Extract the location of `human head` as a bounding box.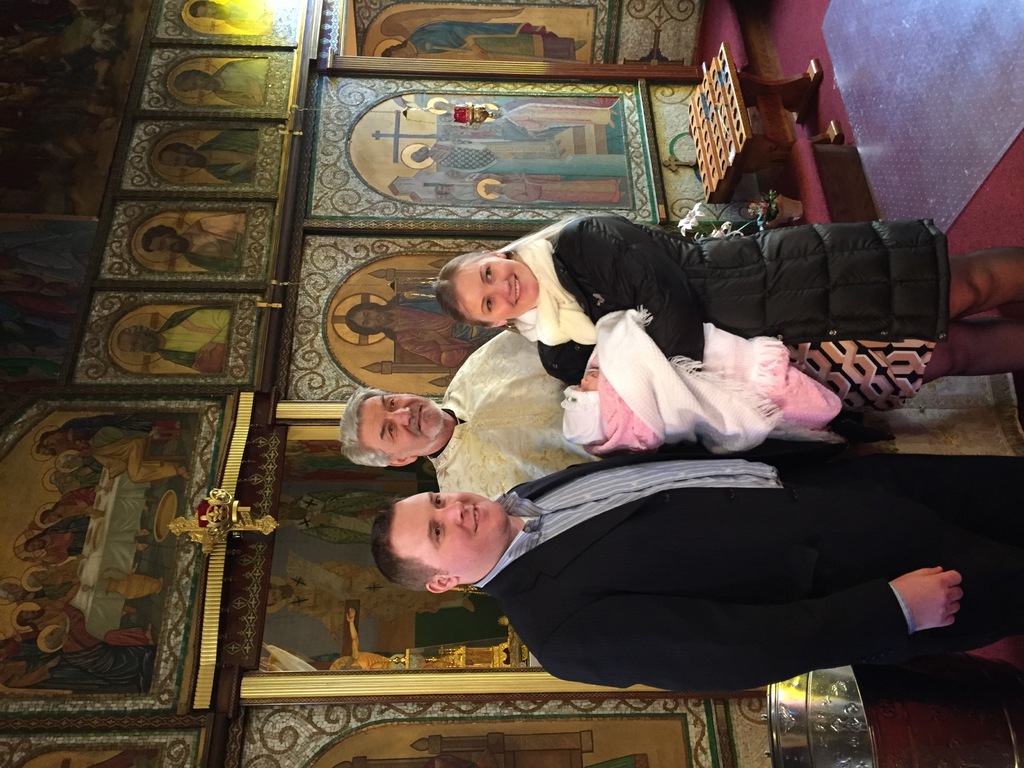
box(188, 0, 228, 24).
